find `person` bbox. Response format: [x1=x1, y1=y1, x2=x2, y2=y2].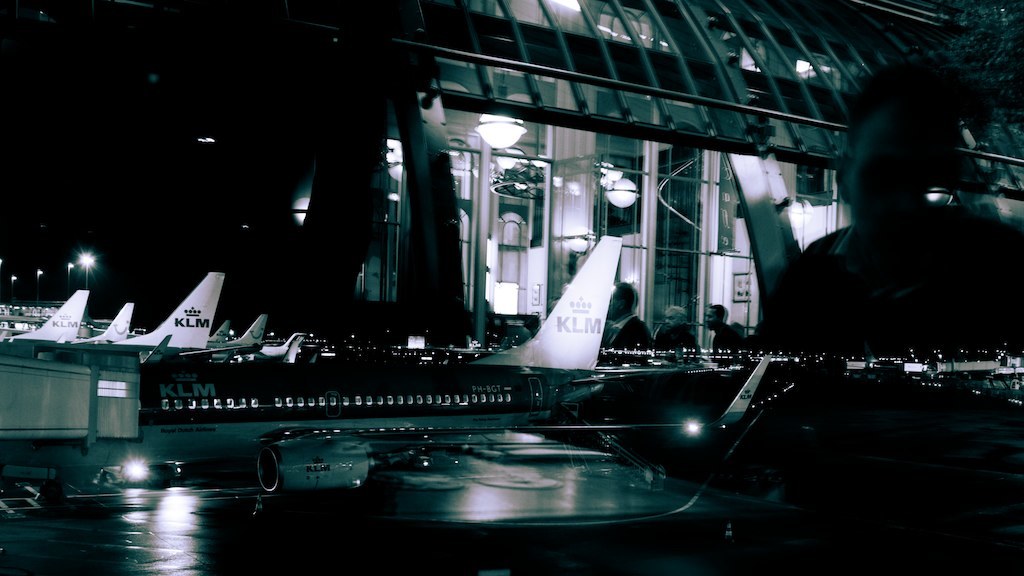
[x1=598, y1=281, x2=653, y2=358].
